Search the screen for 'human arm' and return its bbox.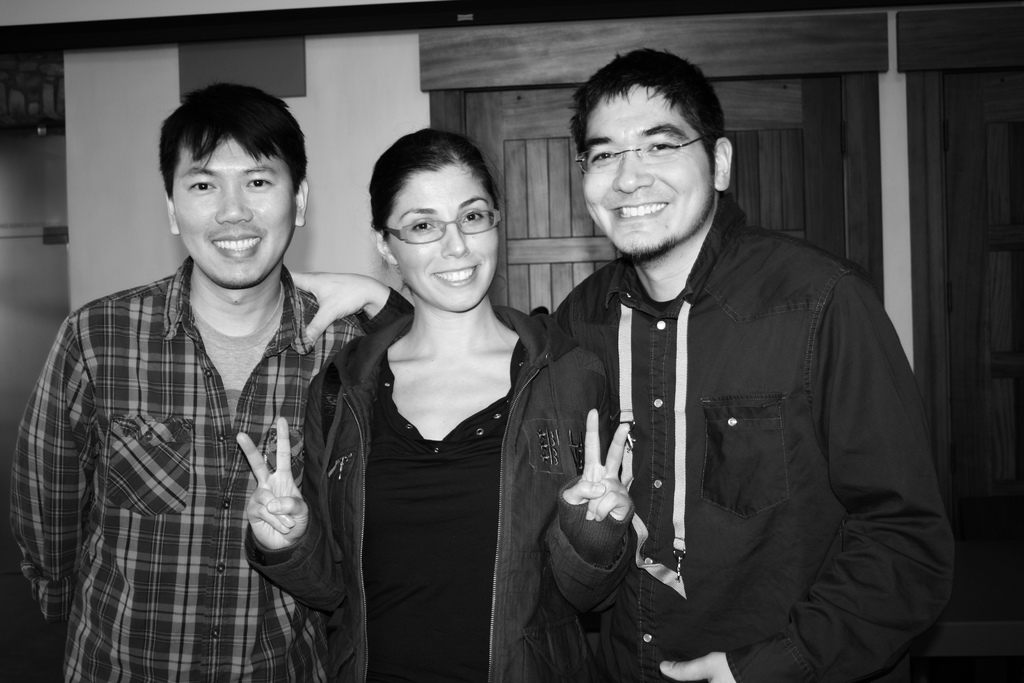
Found: rect(659, 265, 958, 682).
